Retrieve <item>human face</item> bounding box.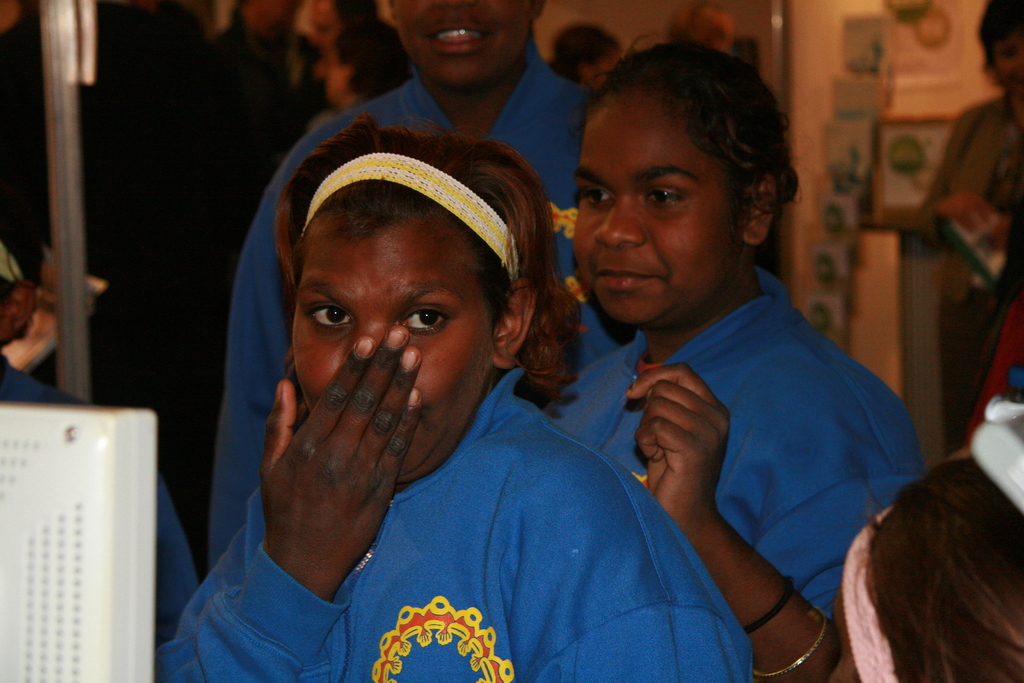
Bounding box: 993 31 1023 99.
